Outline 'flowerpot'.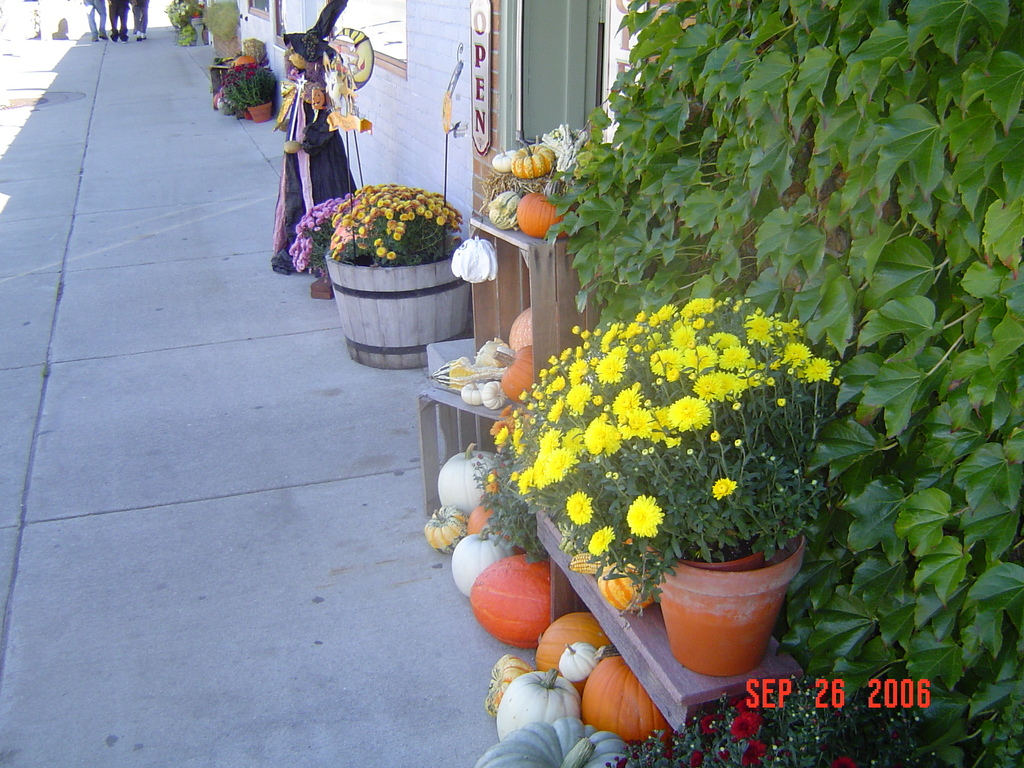
Outline: 247 100 271 123.
